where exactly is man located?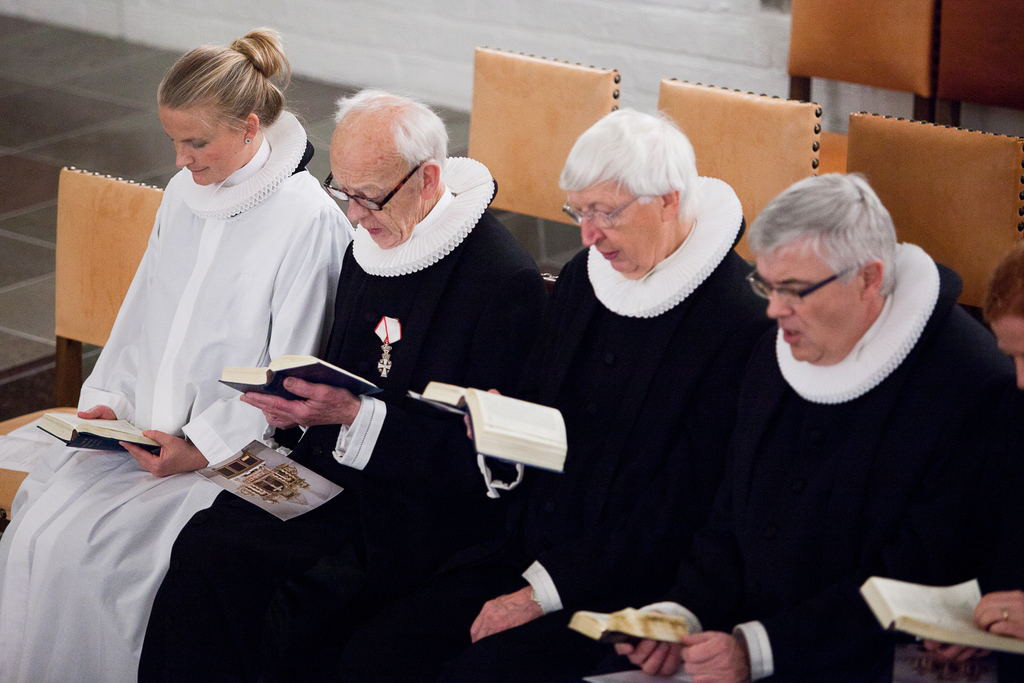
Its bounding box is <bbox>134, 78, 541, 682</bbox>.
